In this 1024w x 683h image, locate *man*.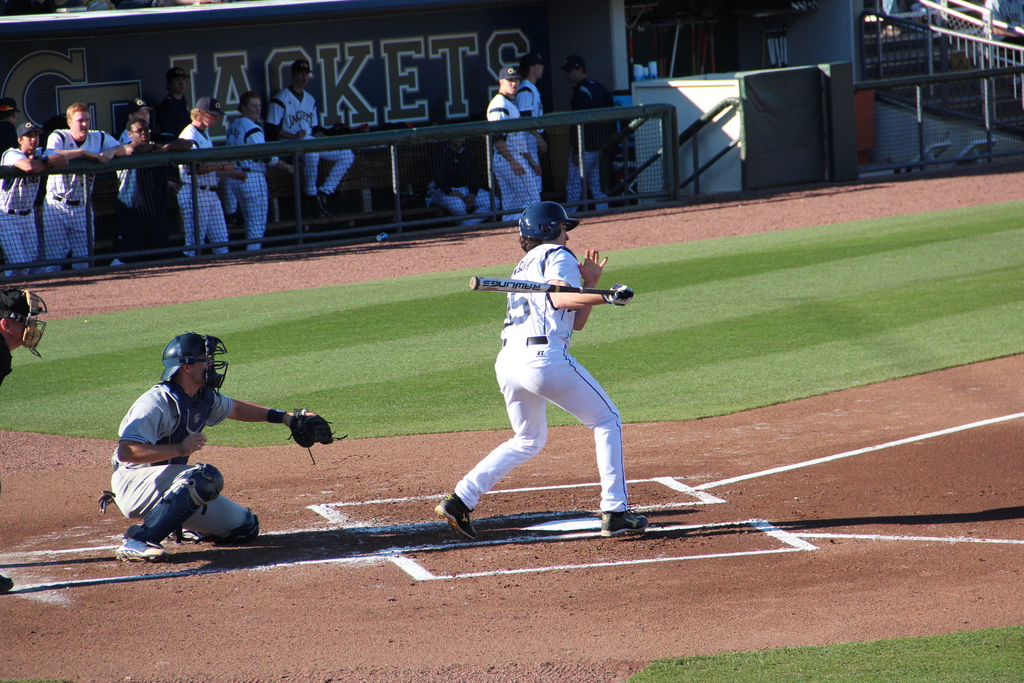
Bounding box: {"x1": 514, "y1": 45, "x2": 554, "y2": 161}.
